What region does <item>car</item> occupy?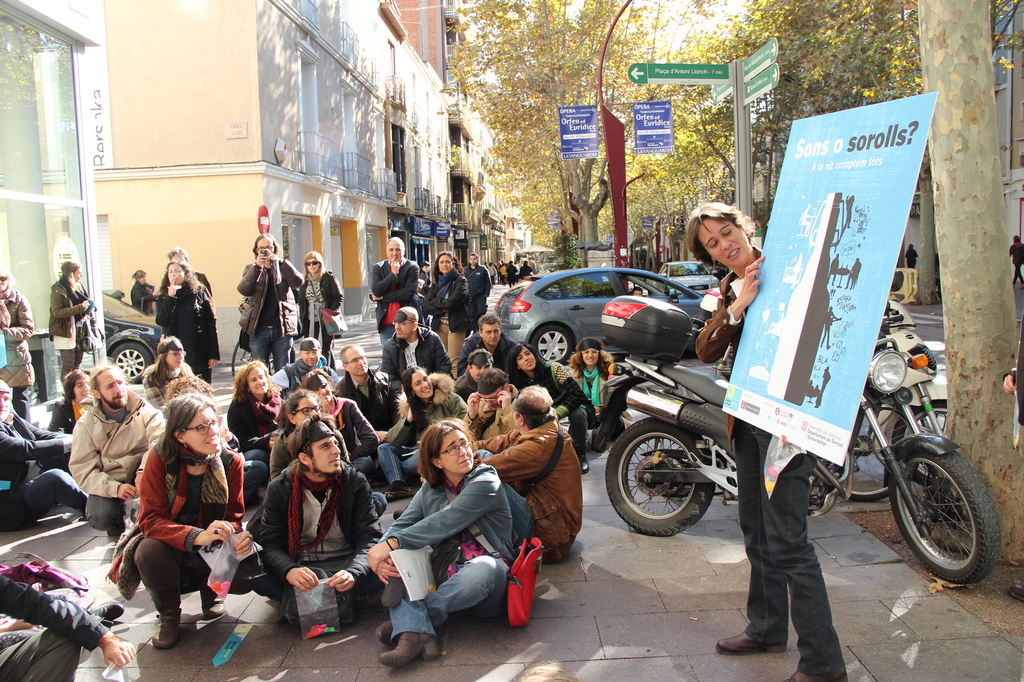
[left=661, top=265, right=716, bottom=295].
